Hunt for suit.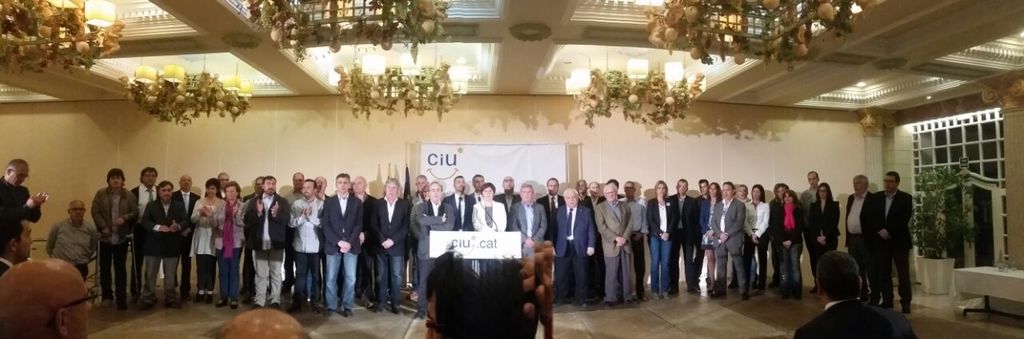
Hunted down at (415, 197, 456, 309).
